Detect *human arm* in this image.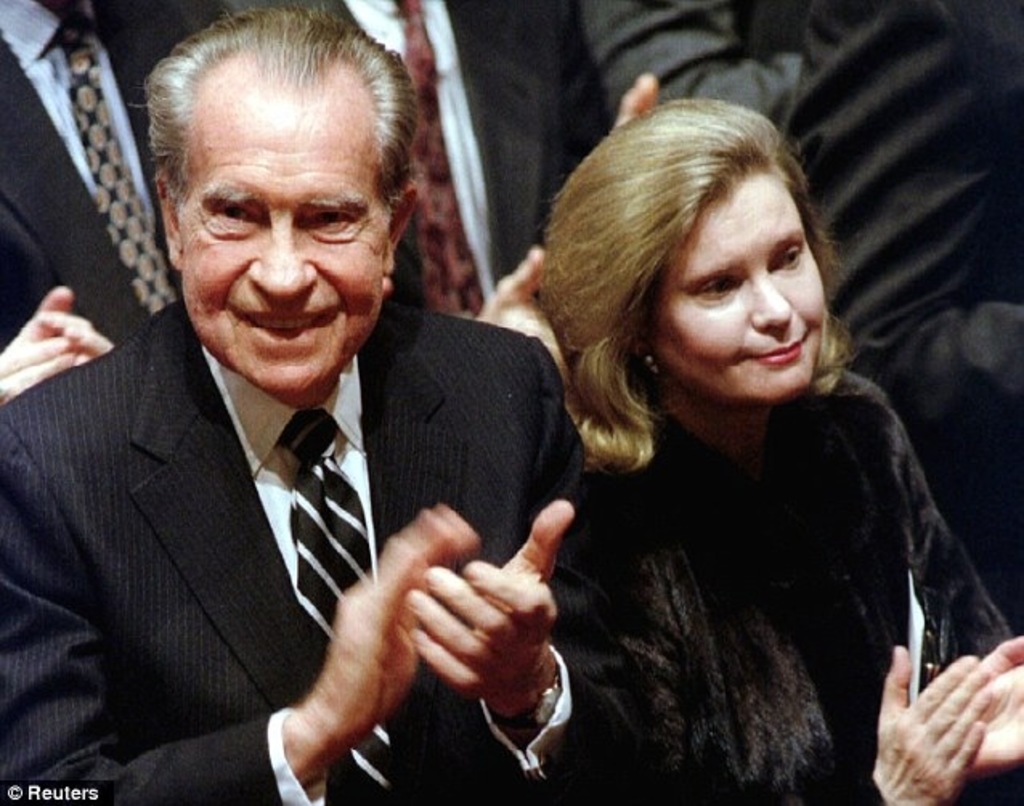
Detection: {"x1": 456, "y1": 236, "x2": 568, "y2": 372}.
